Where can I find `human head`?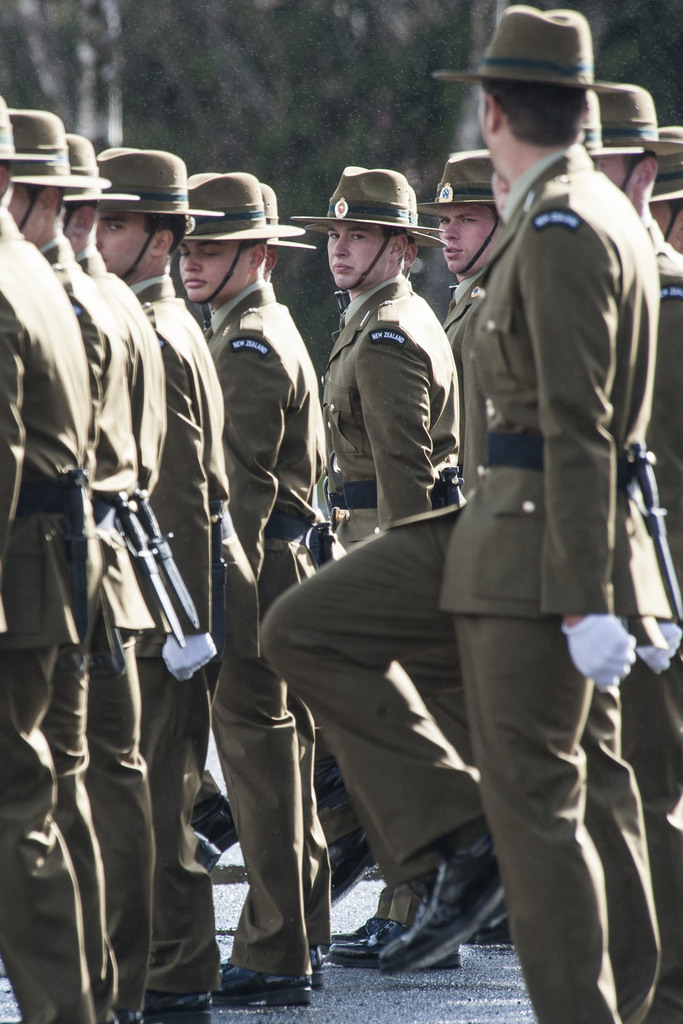
You can find it at l=577, t=85, r=605, b=160.
